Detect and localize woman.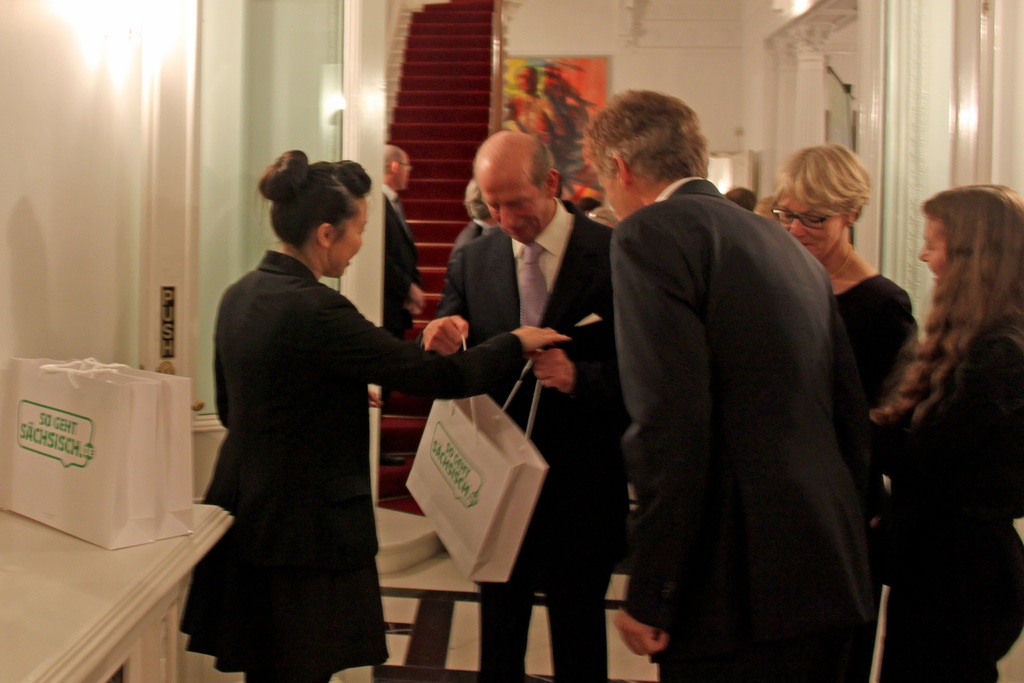
Localized at region(767, 144, 922, 520).
